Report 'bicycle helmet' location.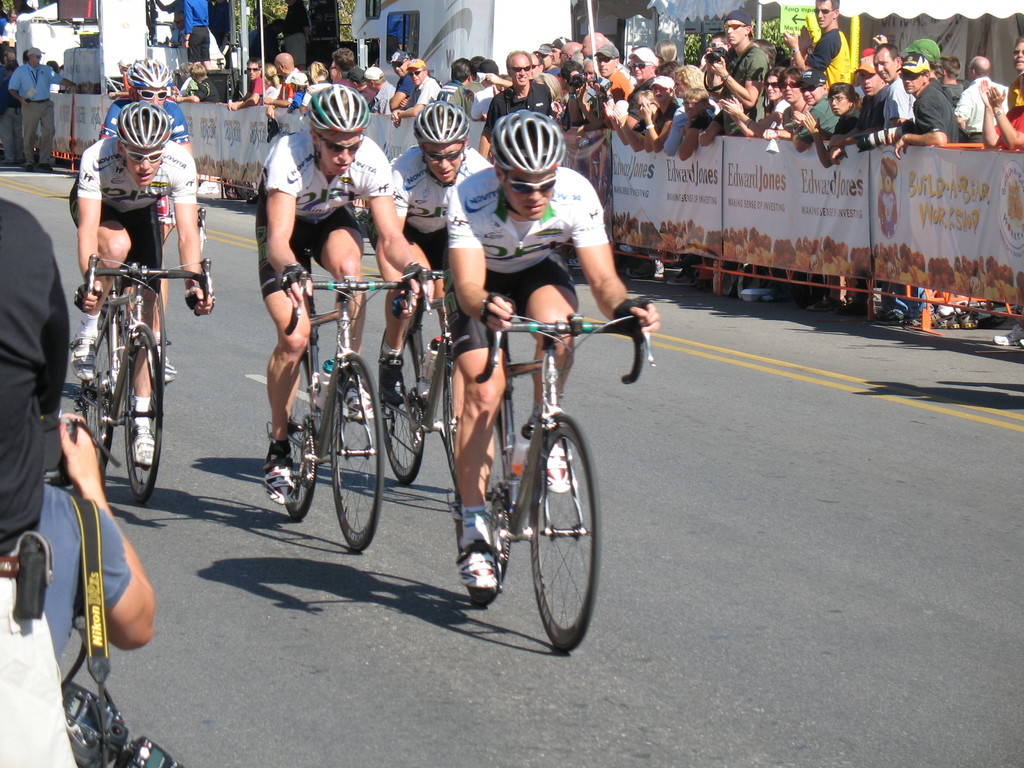
Report: x1=490, y1=109, x2=563, y2=174.
